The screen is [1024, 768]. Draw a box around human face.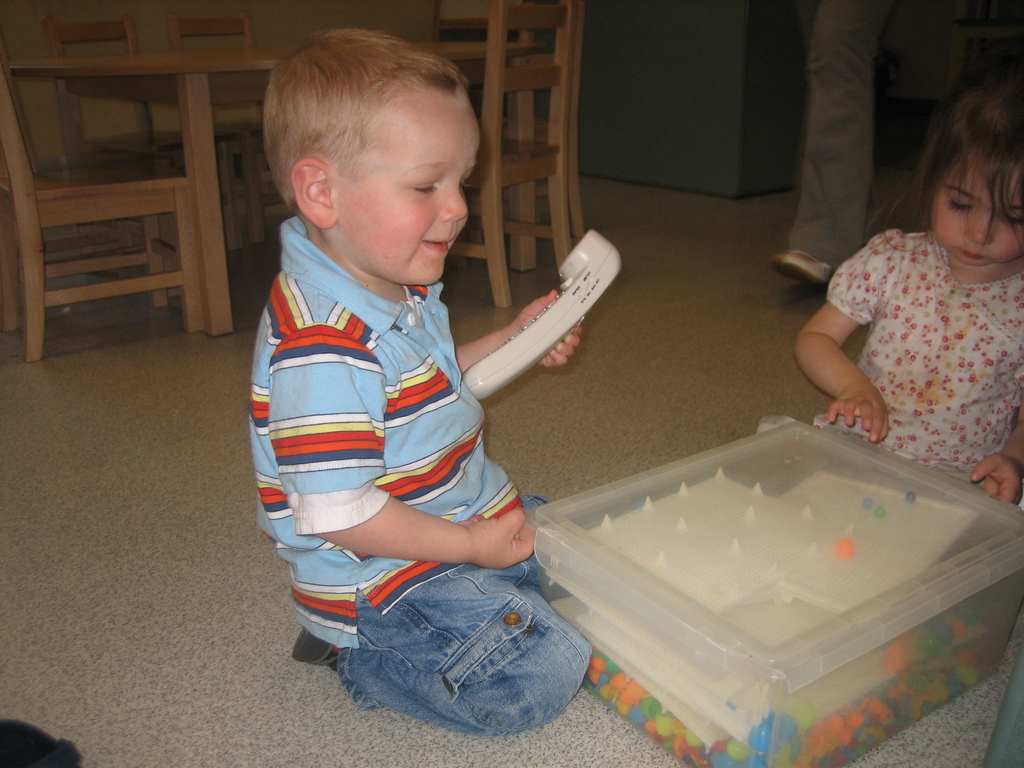
crop(323, 85, 477, 294).
